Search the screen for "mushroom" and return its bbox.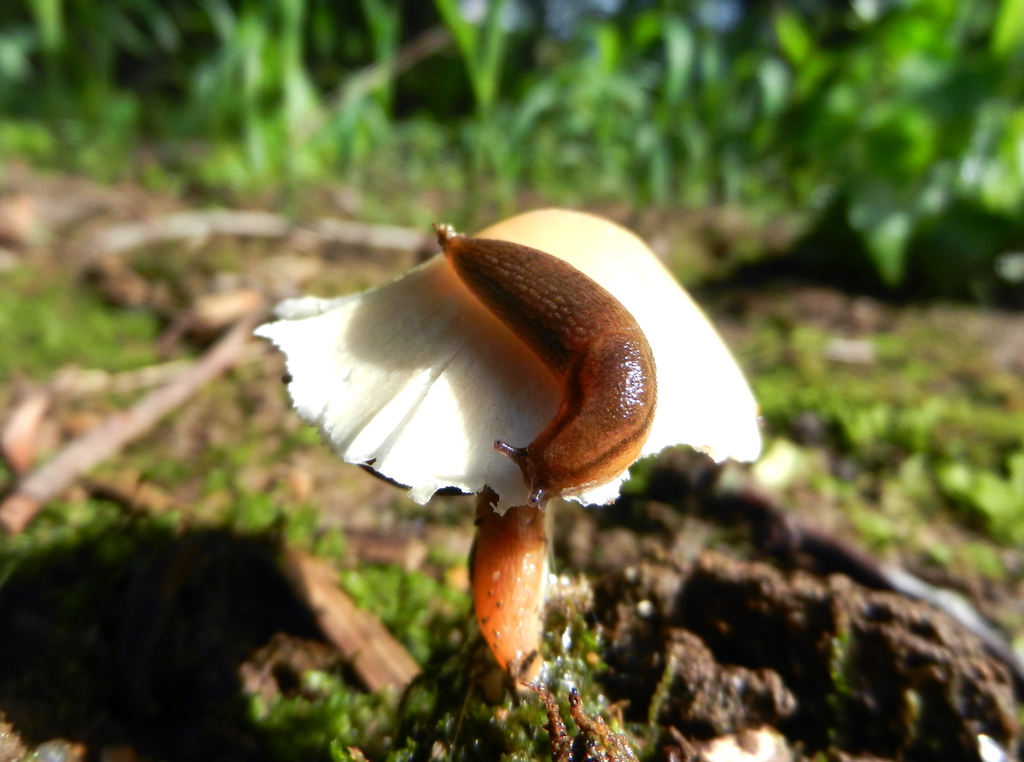
Found: (273, 229, 713, 713).
